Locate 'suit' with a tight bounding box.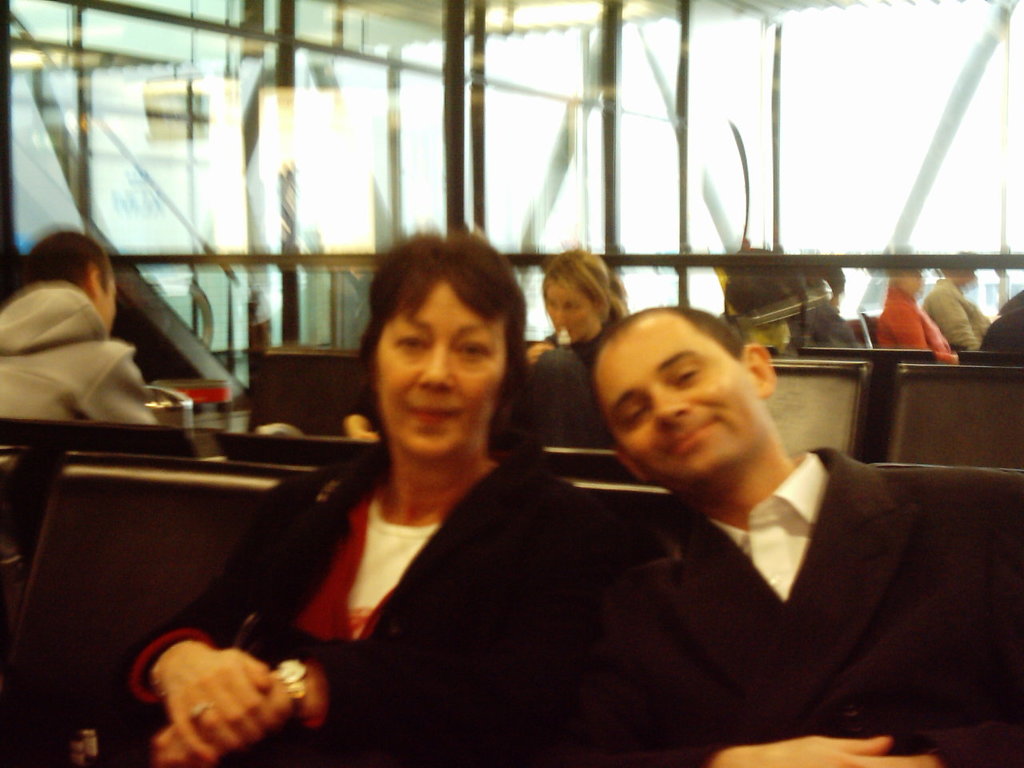
detection(545, 447, 1022, 767).
